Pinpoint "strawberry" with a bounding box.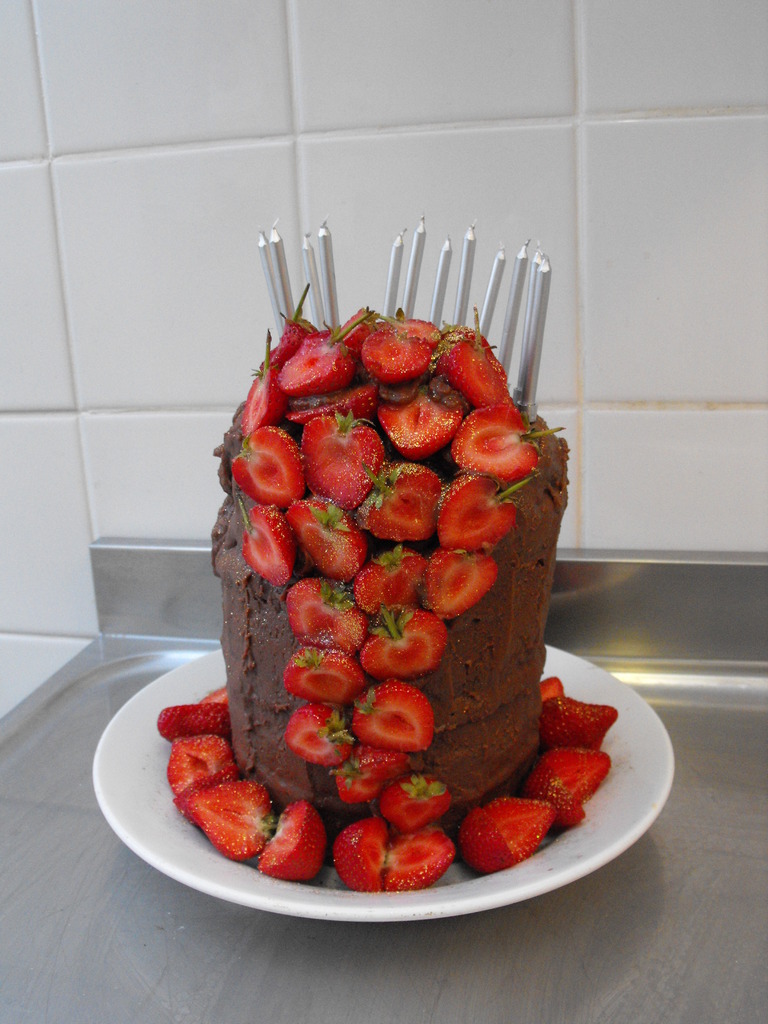
529 676 568 703.
